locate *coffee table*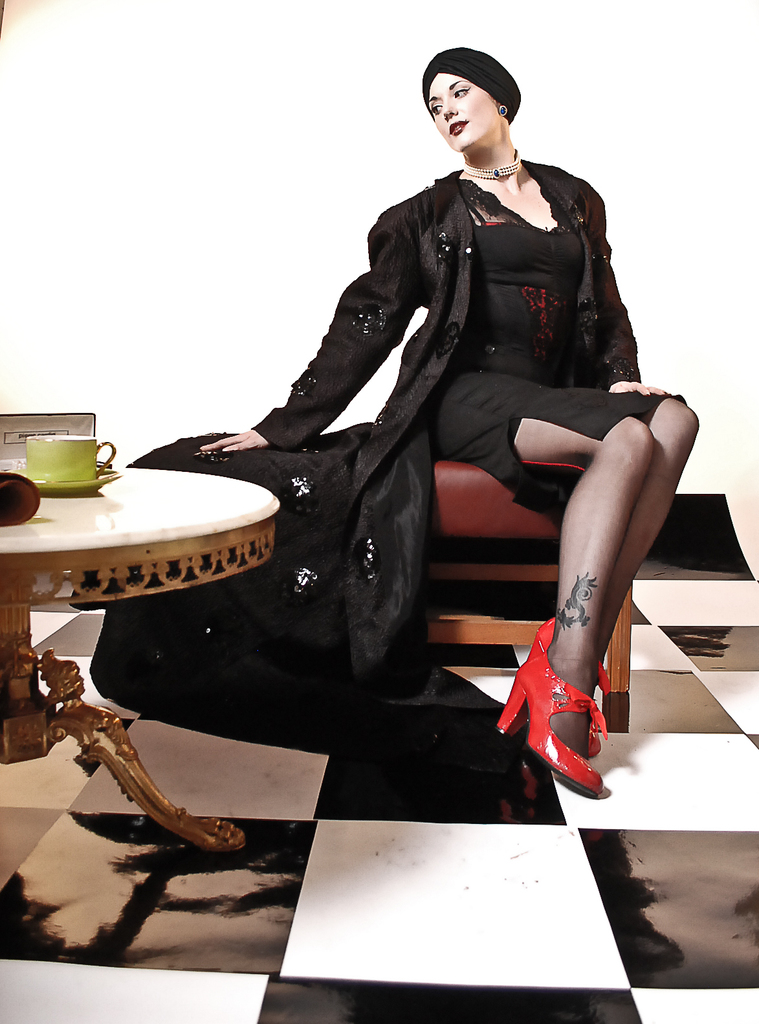
x1=0, y1=427, x2=298, y2=690
